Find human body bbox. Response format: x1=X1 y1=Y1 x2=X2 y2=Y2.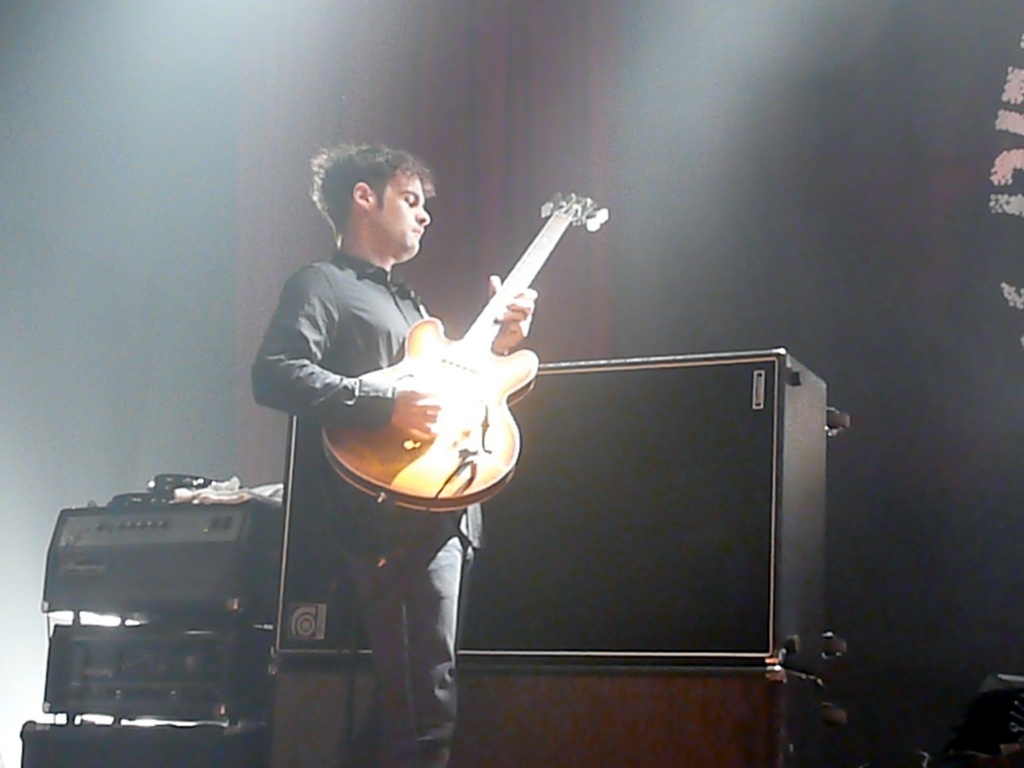
x1=261 y1=170 x2=572 y2=630.
